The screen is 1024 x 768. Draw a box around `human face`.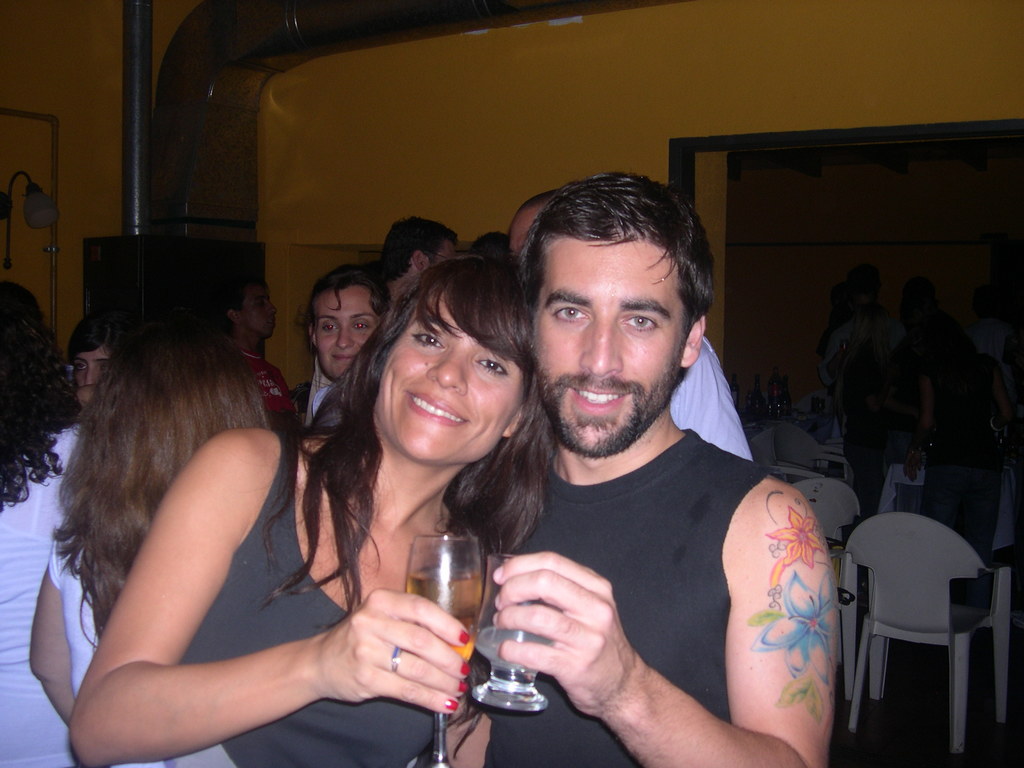
x1=317 y1=287 x2=376 y2=378.
